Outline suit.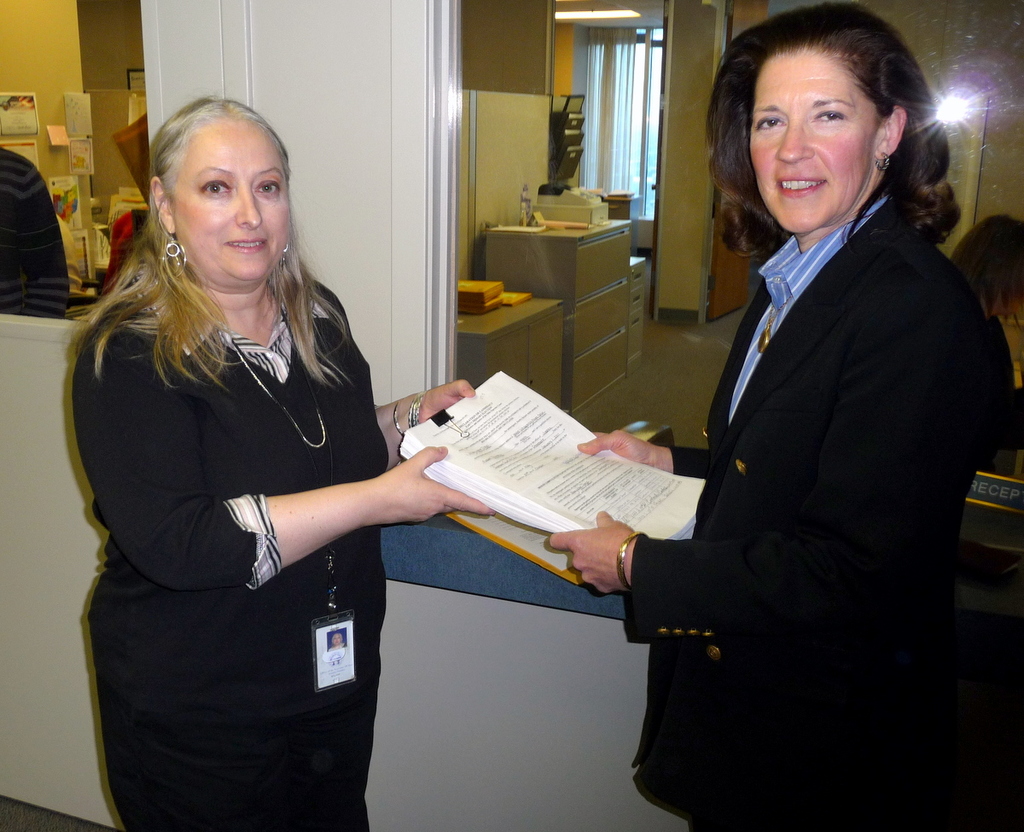
Outline: [left=561, top=180, right=966, bottom=817].
